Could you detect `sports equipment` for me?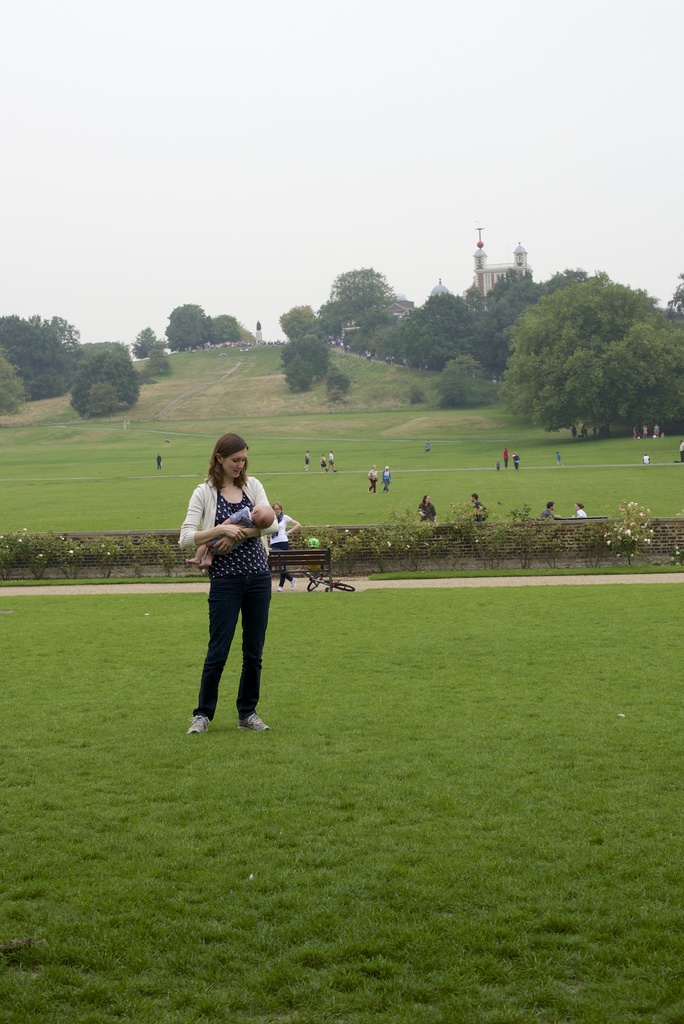
Detection result: region(242, 710, 266, 727).
